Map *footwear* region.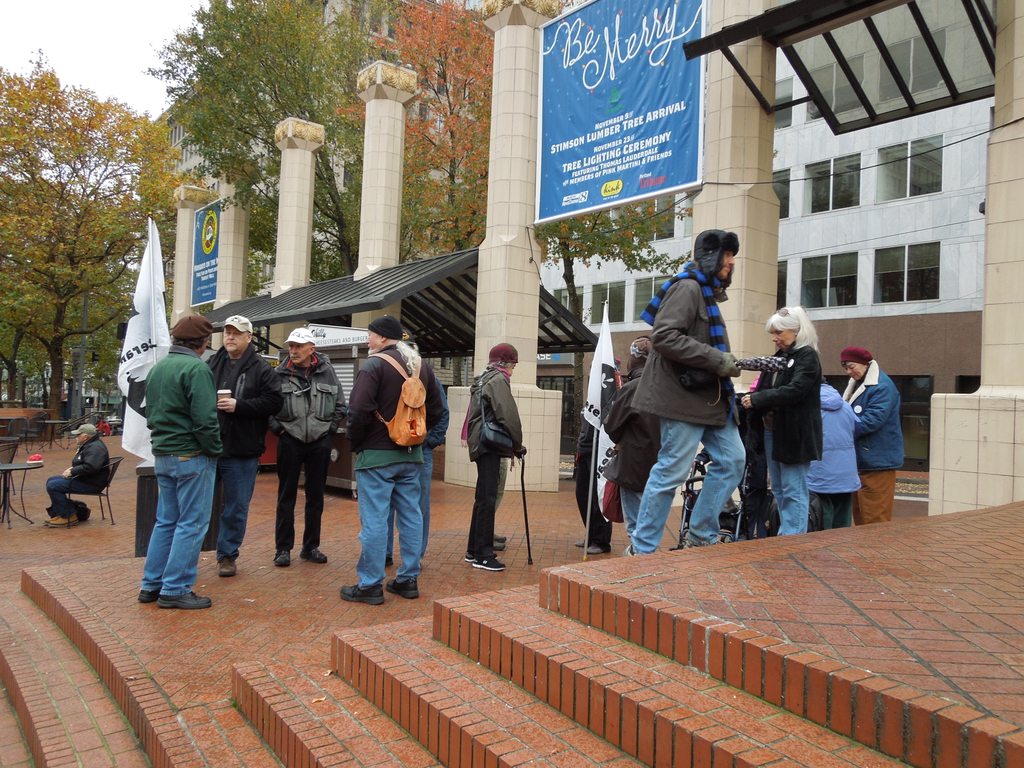
Mapped to <region>339, 578, 383, 604</region>.
